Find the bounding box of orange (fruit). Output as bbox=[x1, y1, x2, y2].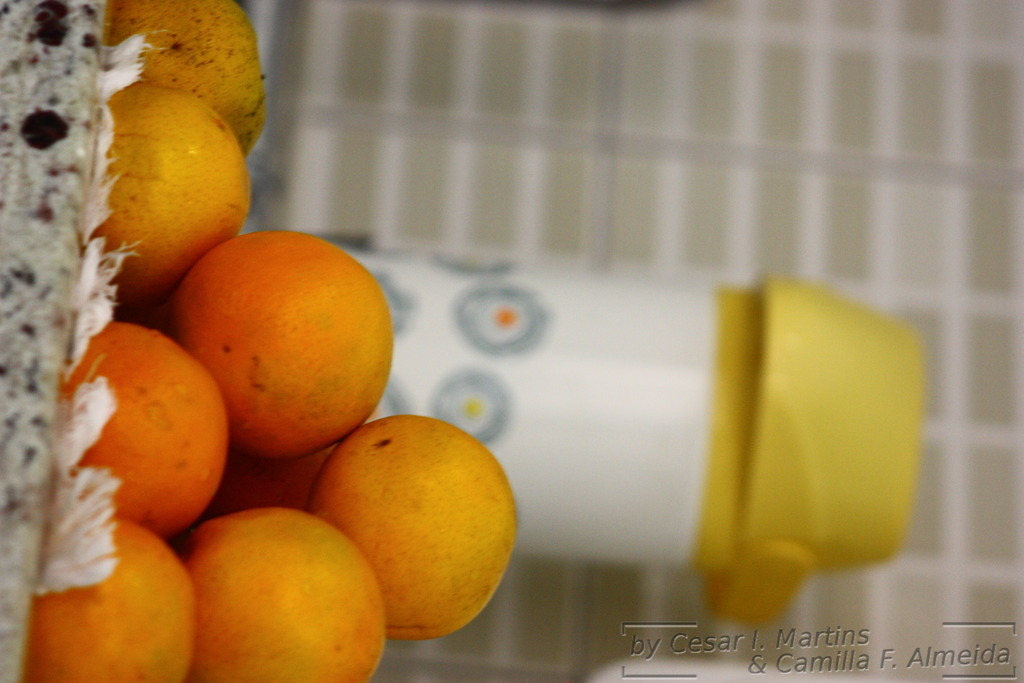
bbox=[62, 316, 221, 538].
